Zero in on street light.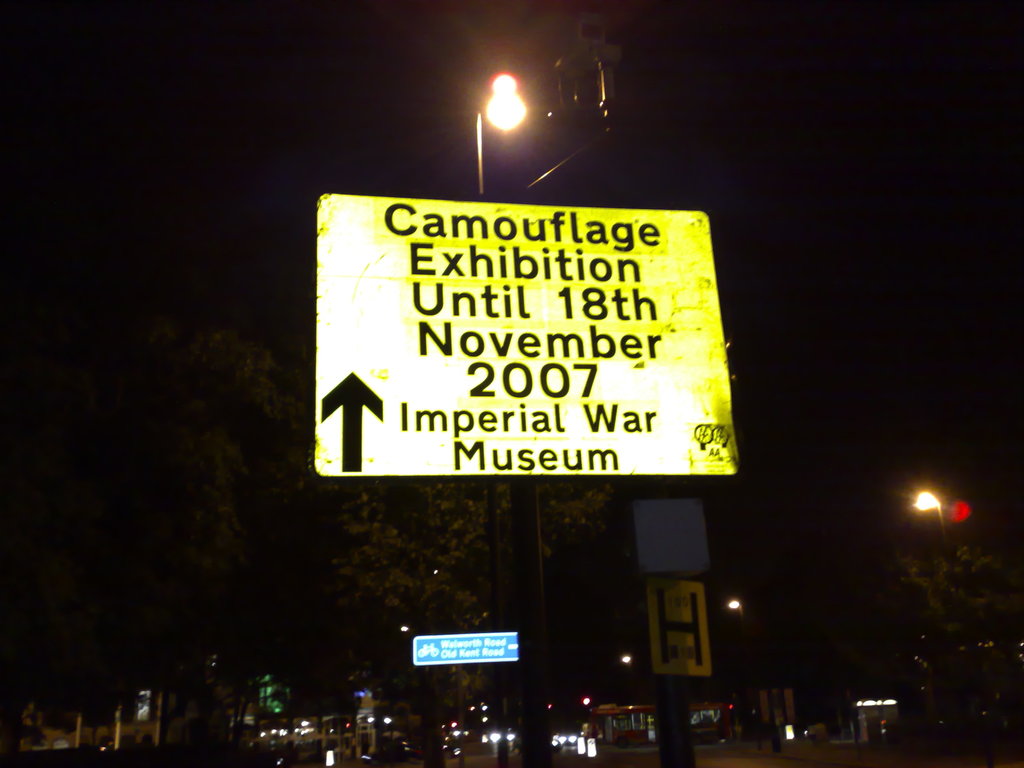
Zeroed in: <box>909,487,951,547</box>.
